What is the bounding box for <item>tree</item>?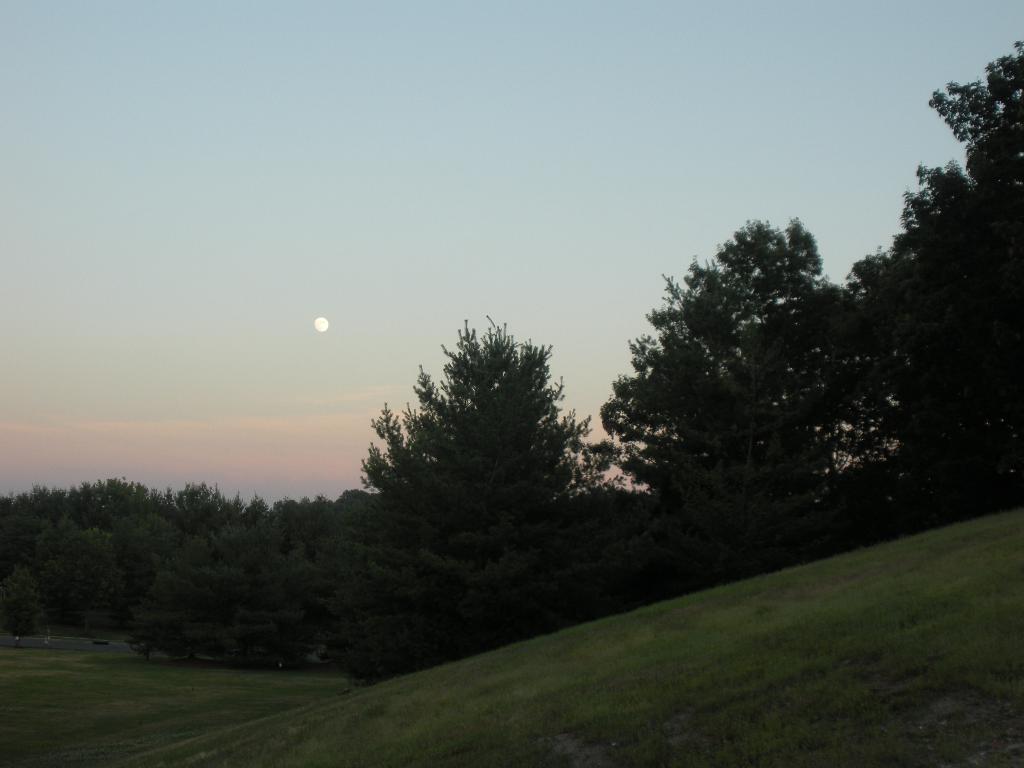
[846, 41, 1023, 538].
